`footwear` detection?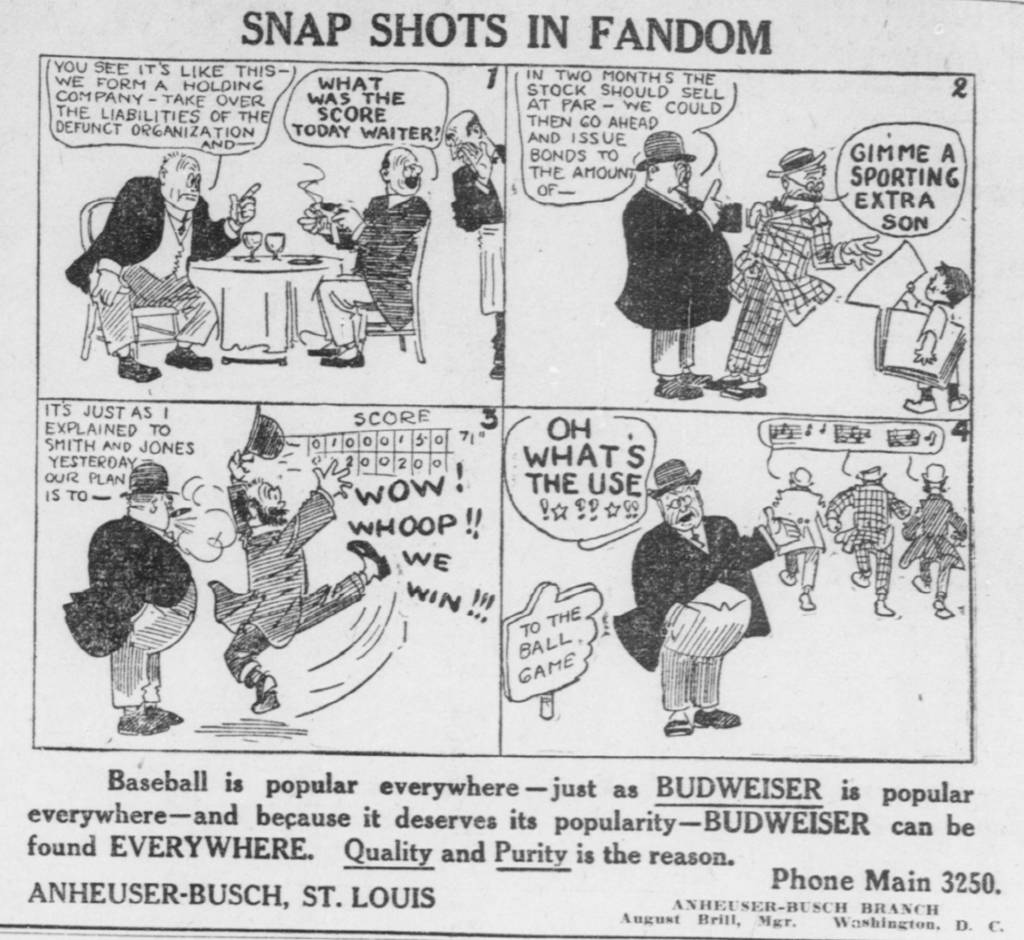
(950,386,973,410)
